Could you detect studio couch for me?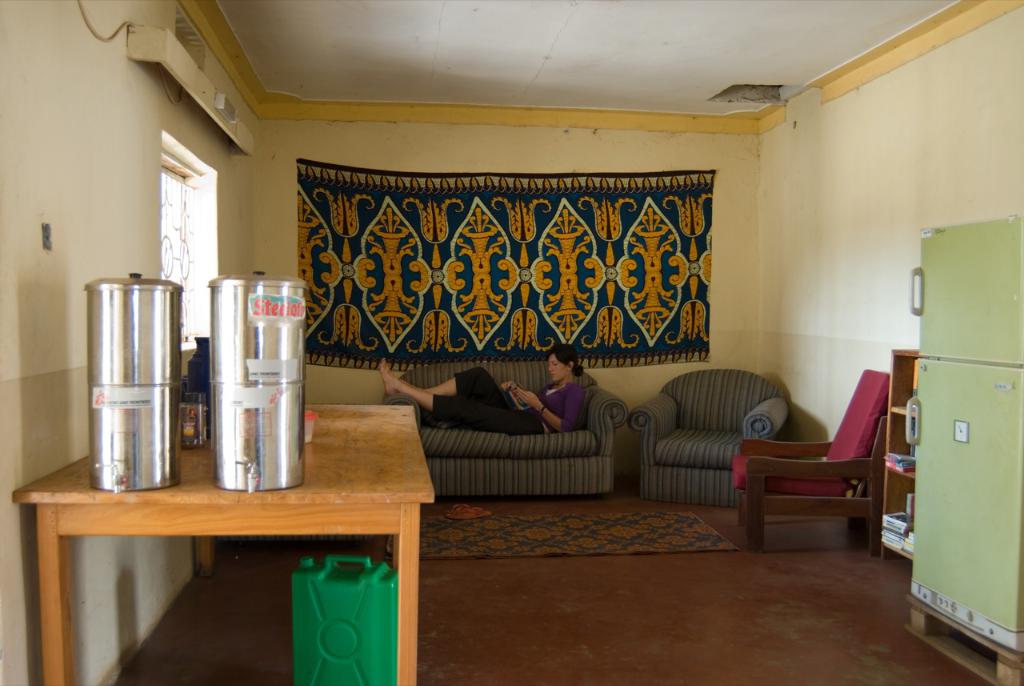
Detection result: 634:367:786:507.
